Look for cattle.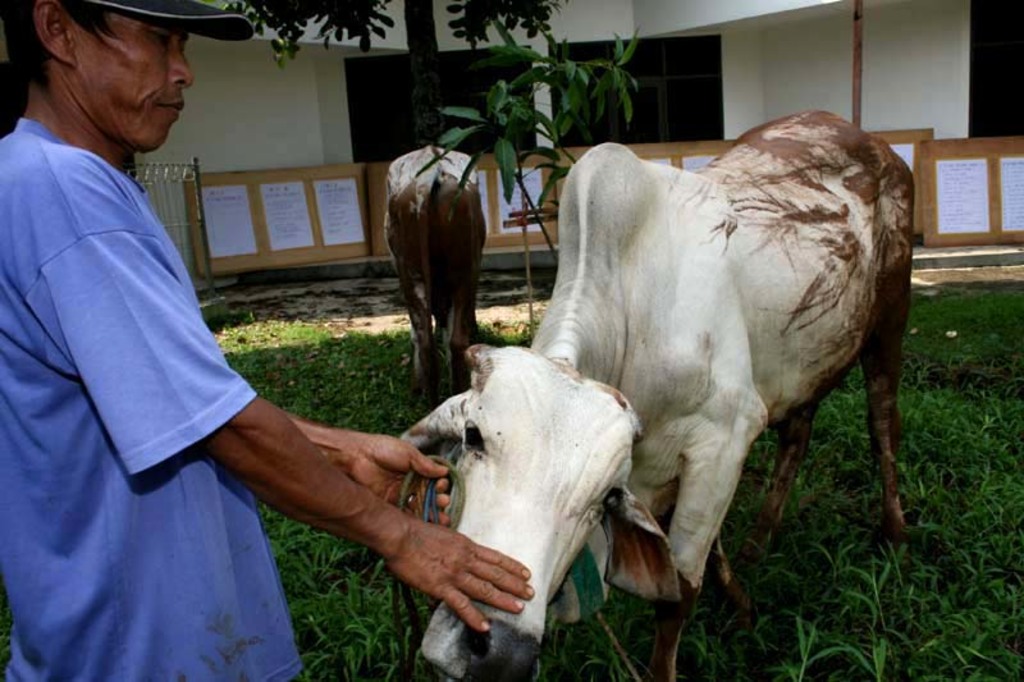
Found: locate(380, 146, 489, 392).
